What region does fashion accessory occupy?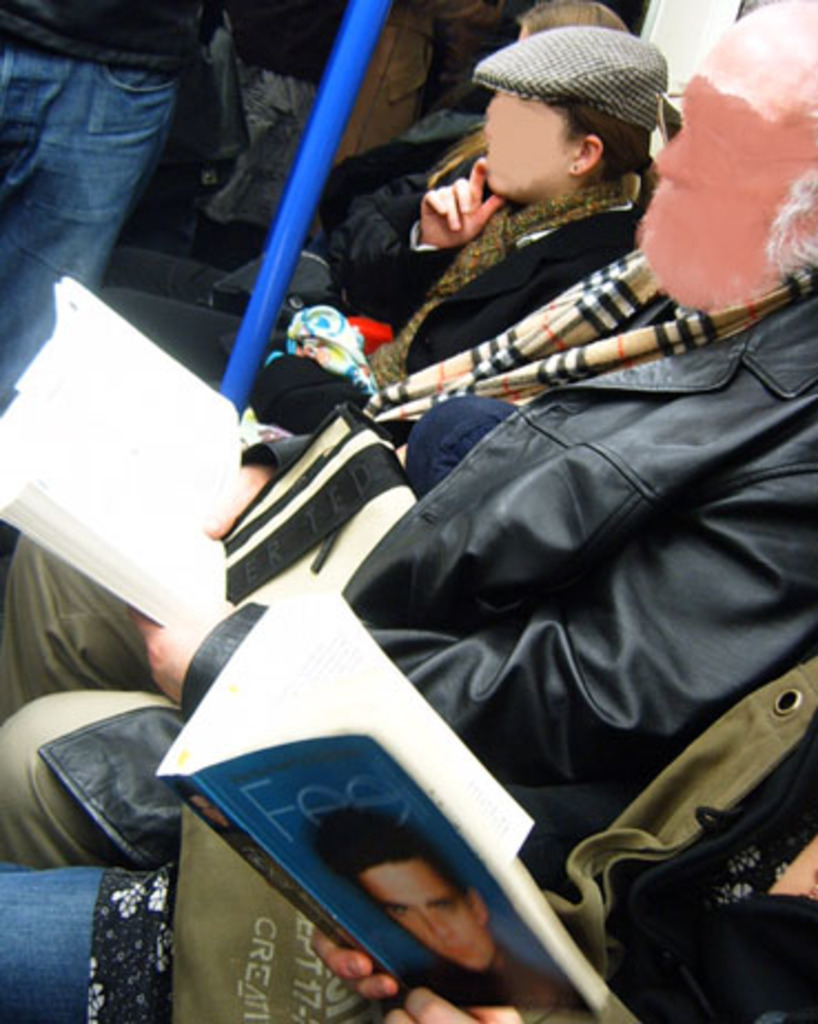
BBox(295, 193, 816, 441).
